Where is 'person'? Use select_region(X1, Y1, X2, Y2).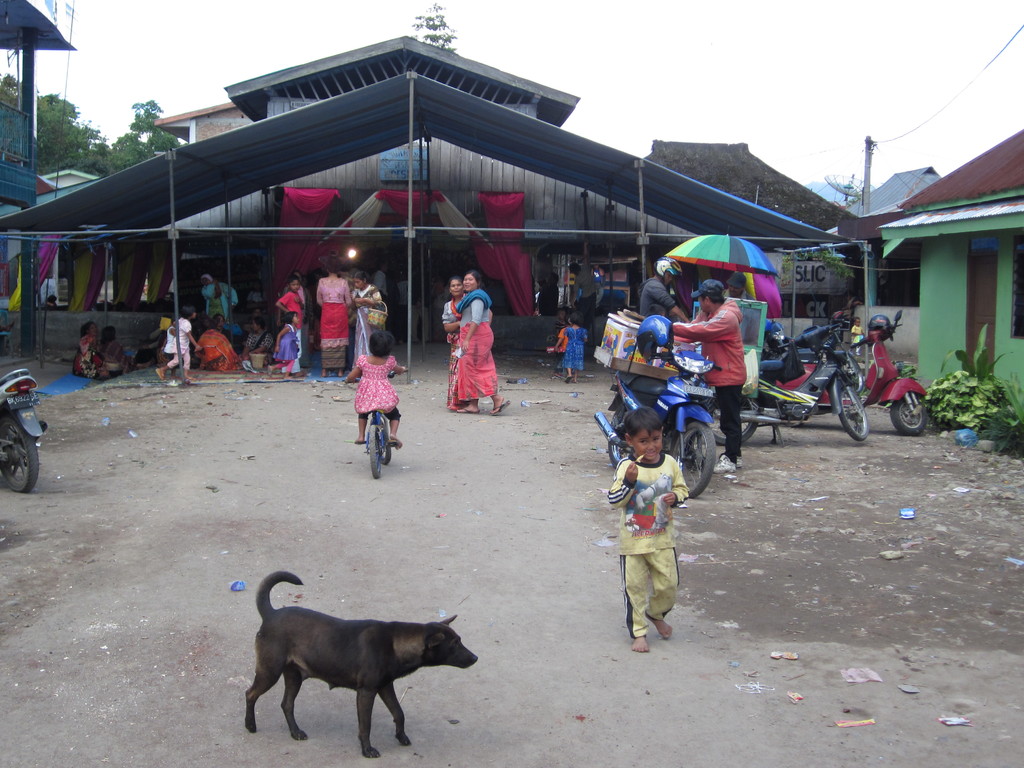
select_region(234, 319, 280, 382).
